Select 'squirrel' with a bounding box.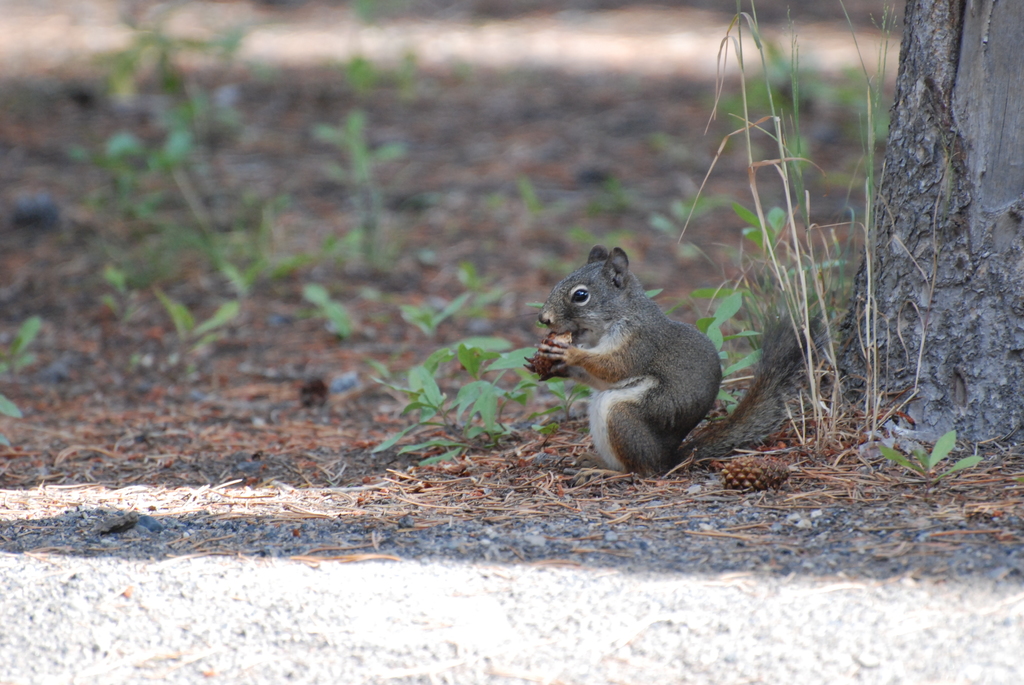
locate(531, 244, 838, 480).
